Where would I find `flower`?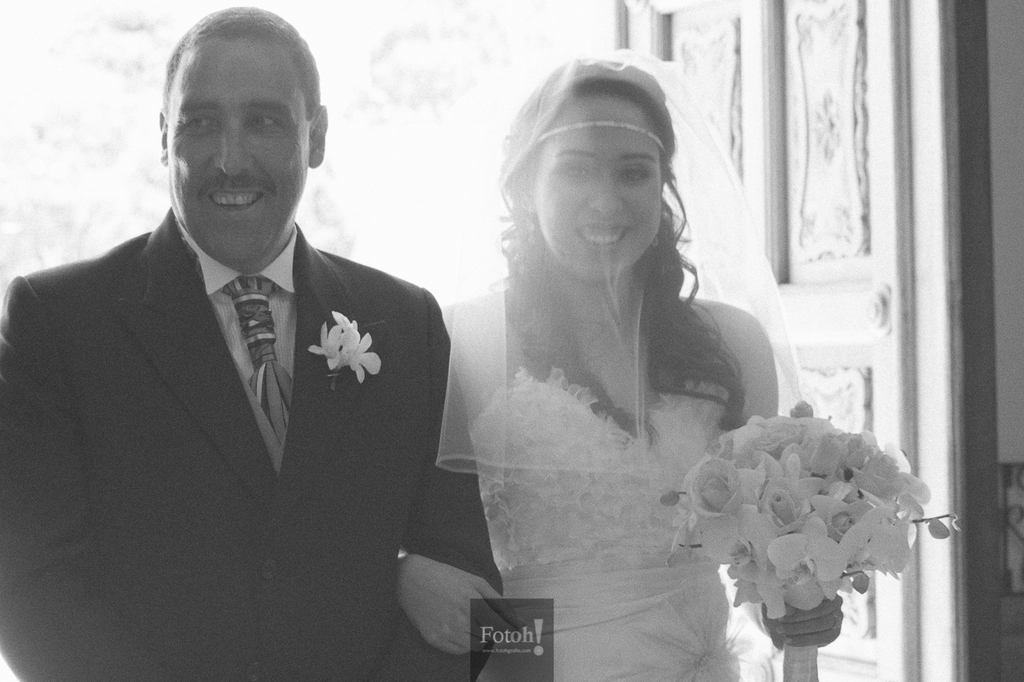
At (x1=346, y1=340, x2=378, y2=381).
